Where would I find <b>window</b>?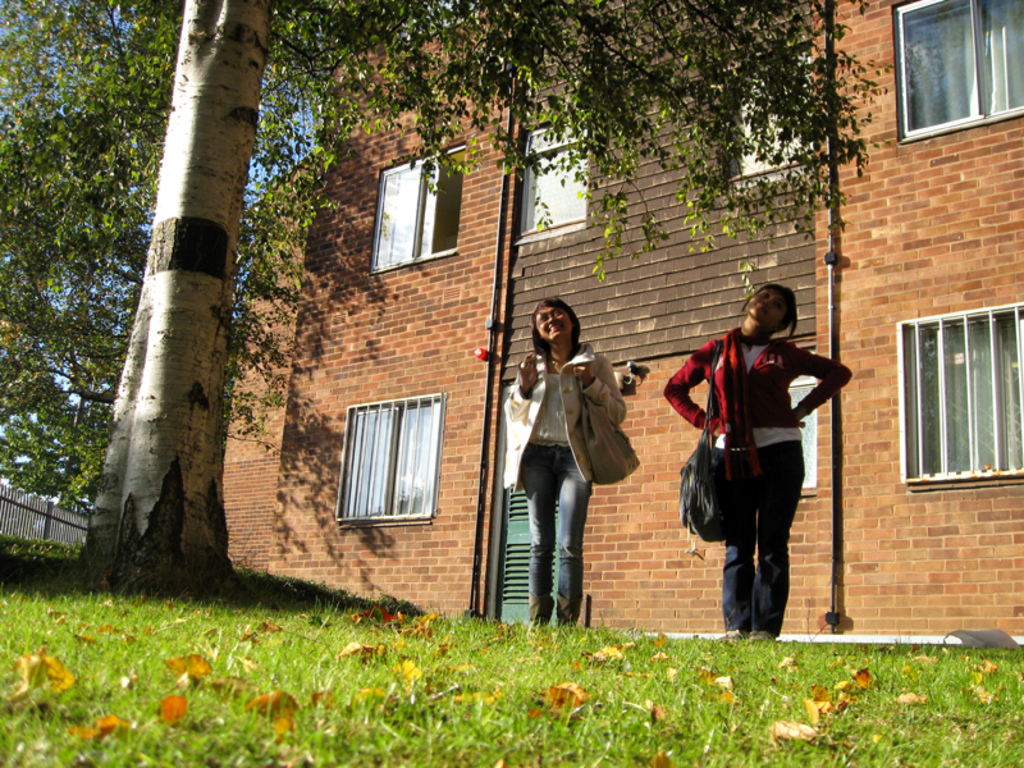
At 733/44/819/180.
